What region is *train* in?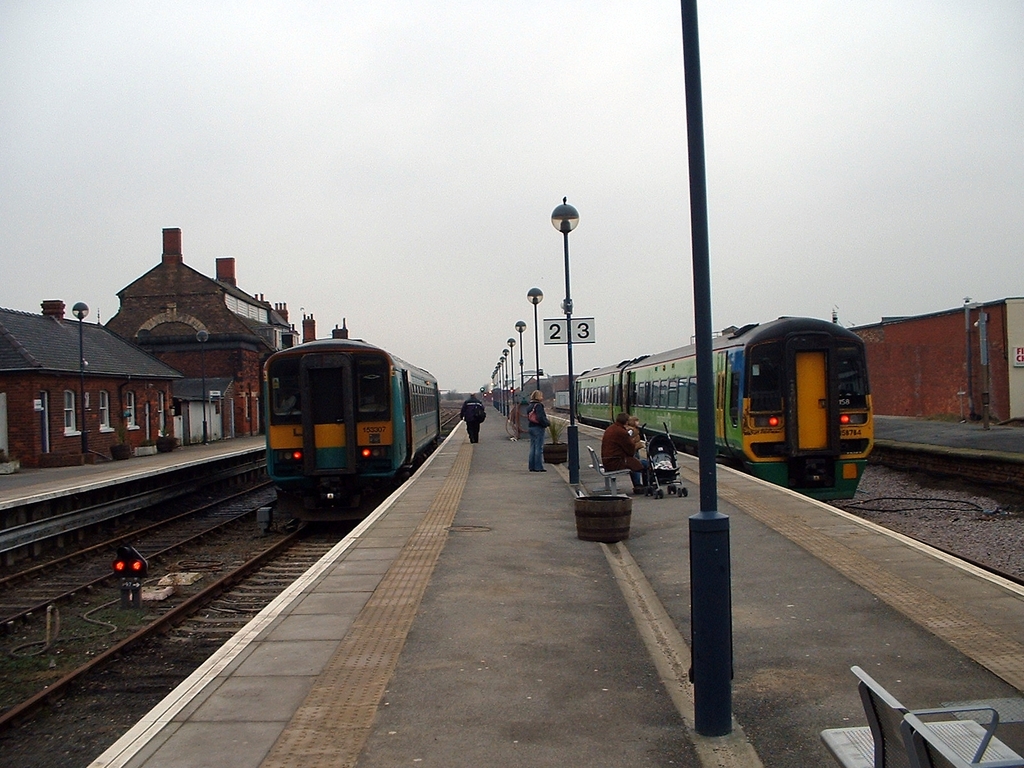
pyautogui.locateOnScreen(570, 315, 874, 493).
